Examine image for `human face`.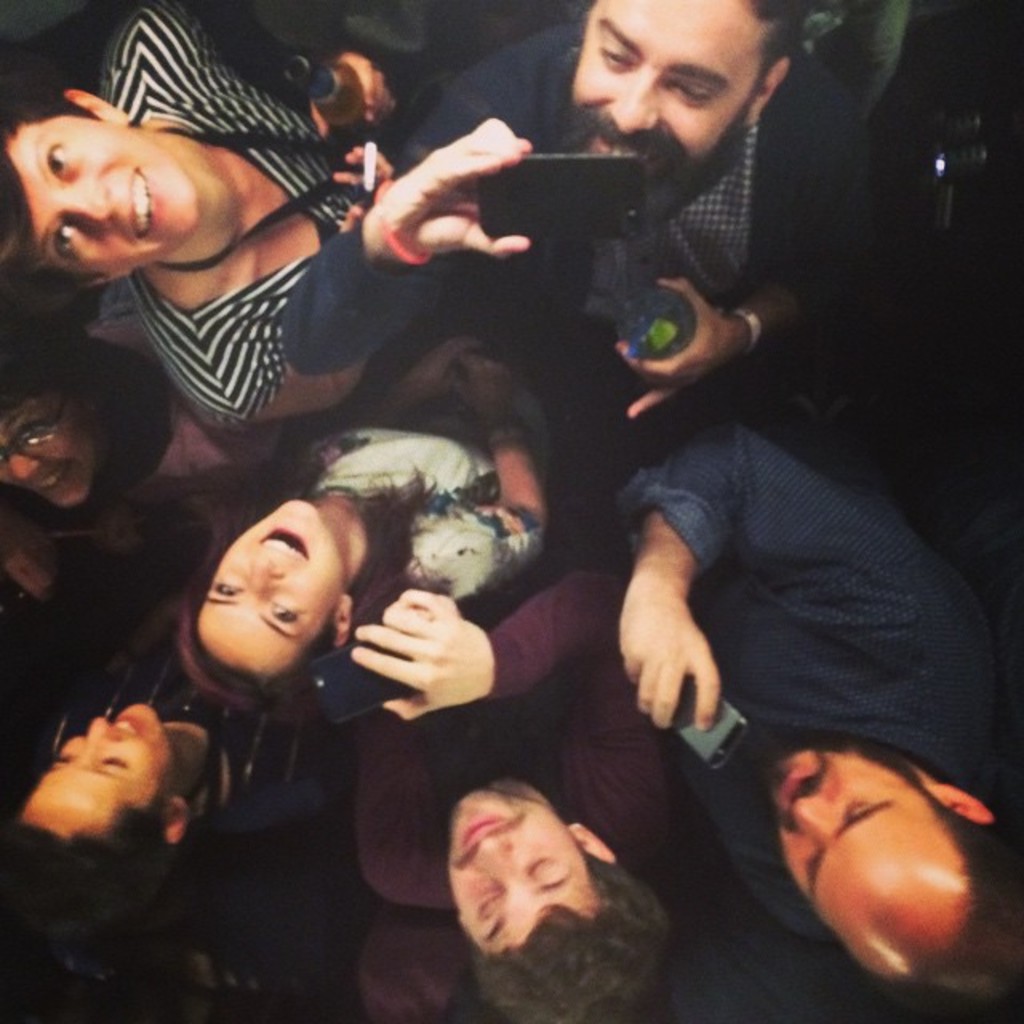
Examination result: (11, 702, 170, 840).
